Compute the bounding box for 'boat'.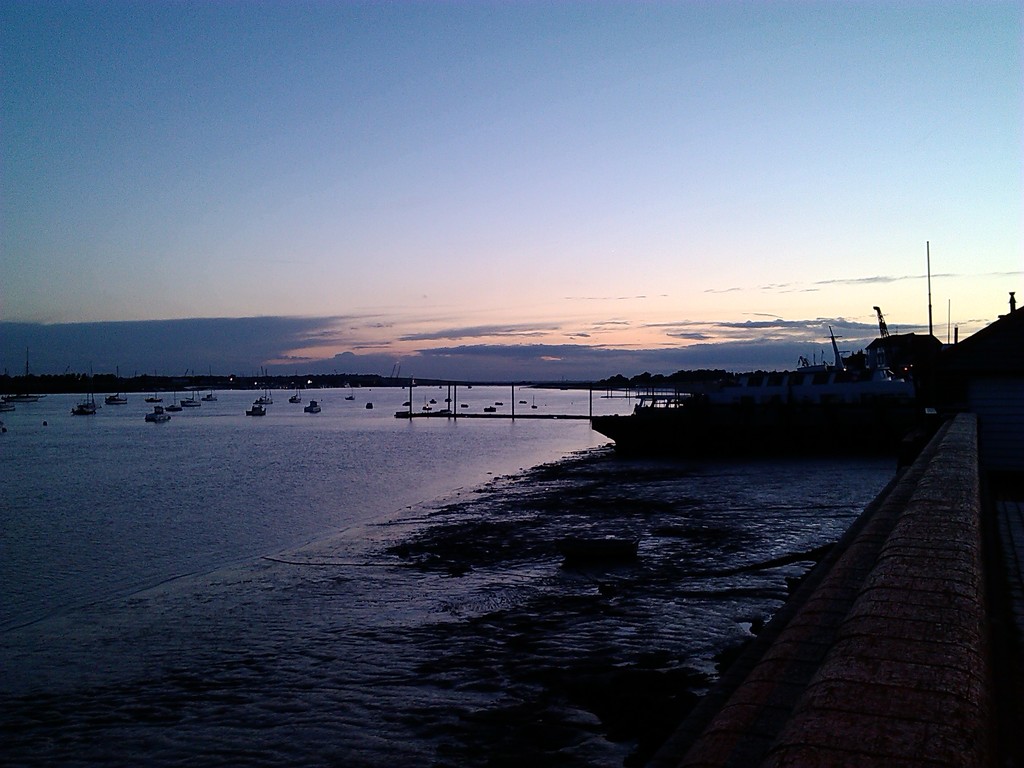
<bbox>144, 394, 164, 403</bbox>.
